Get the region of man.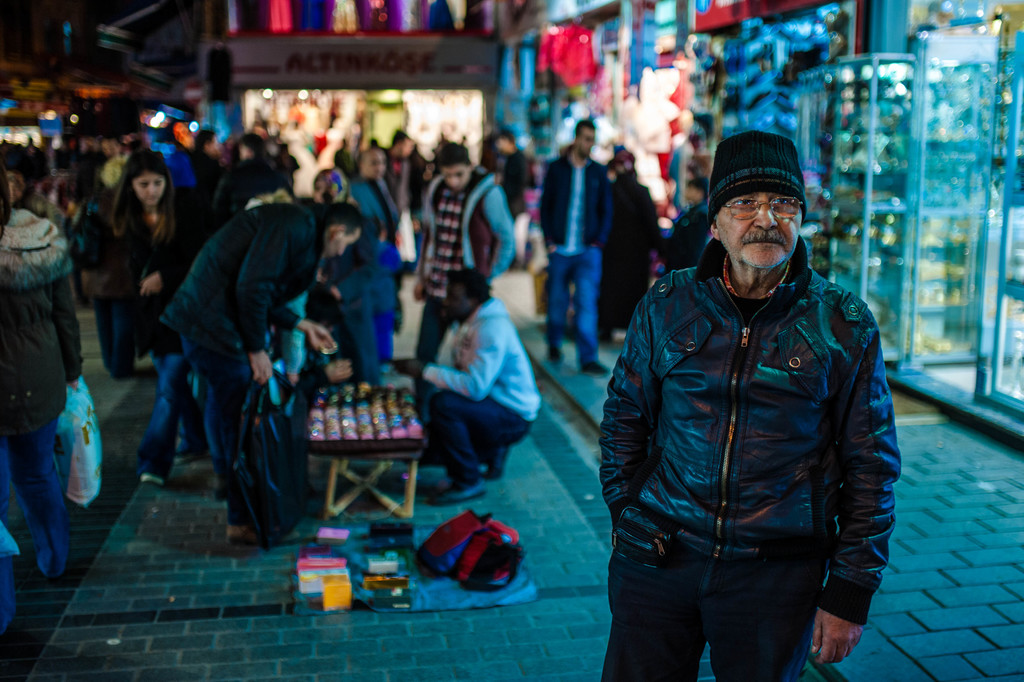
box(595, 117, 924, 681).
